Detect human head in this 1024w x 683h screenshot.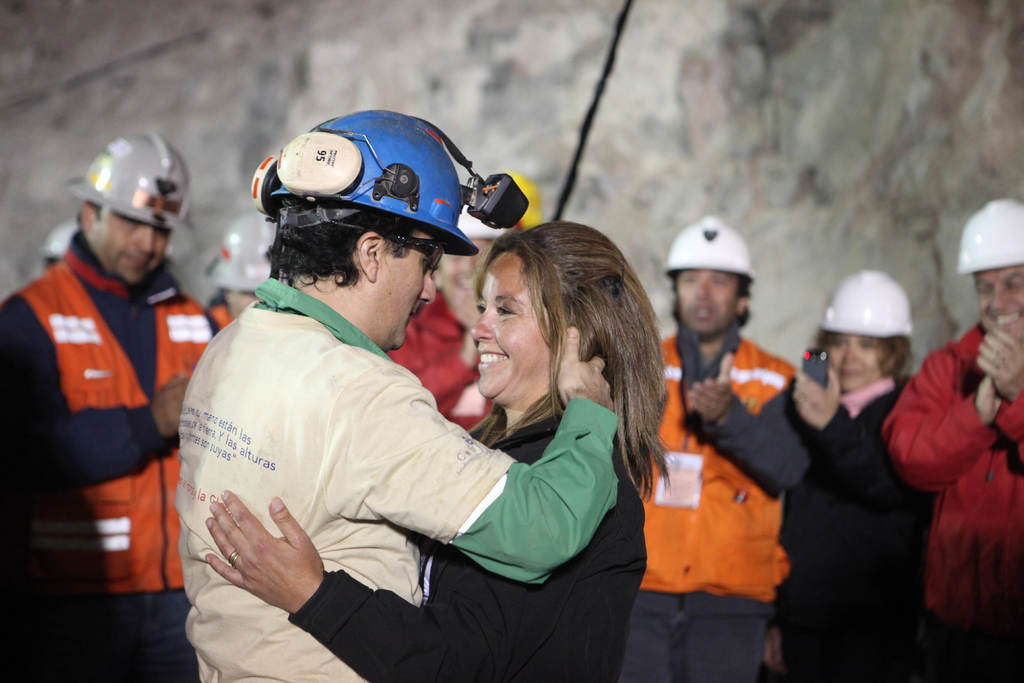
Detection: [65, 129, 198, 289].
